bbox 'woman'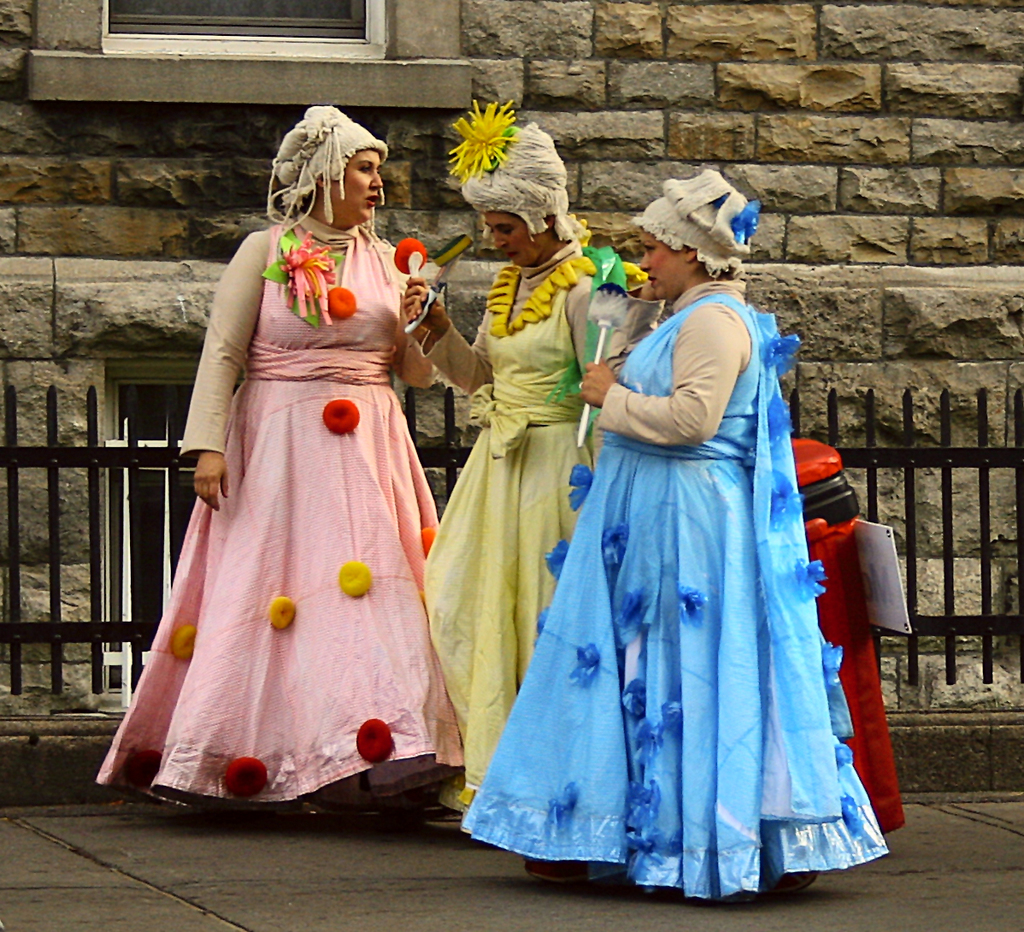
95/103/442/812
